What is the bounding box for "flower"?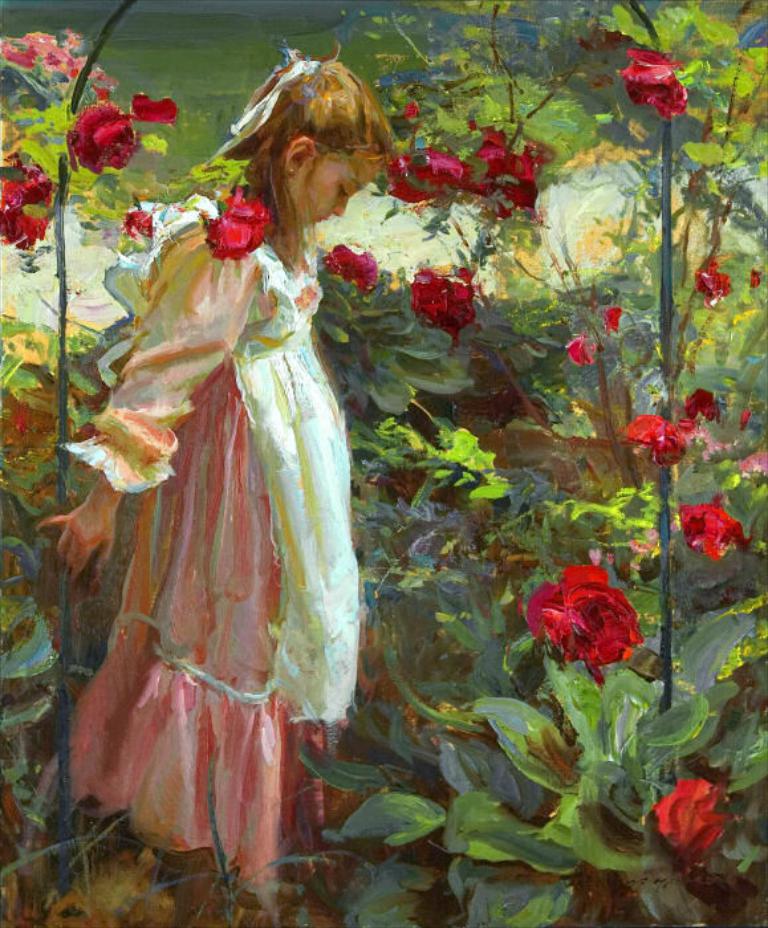
[left=117, top=208, right=162, bottom=245].
